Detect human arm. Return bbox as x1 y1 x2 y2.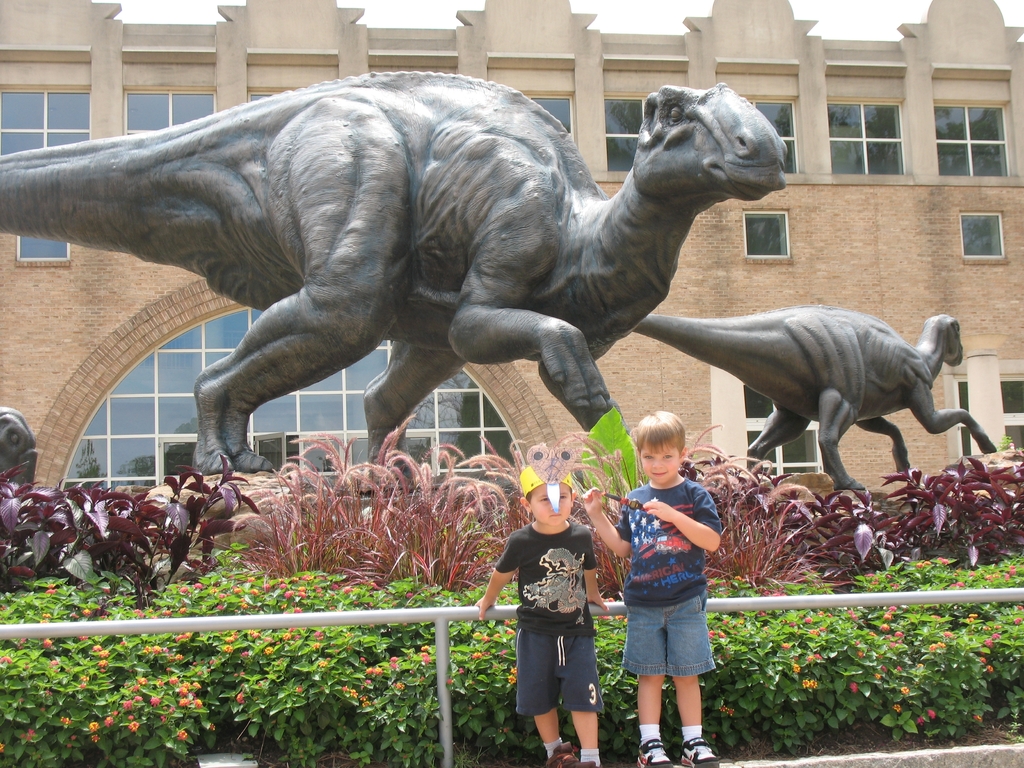
641 486 719 552.
